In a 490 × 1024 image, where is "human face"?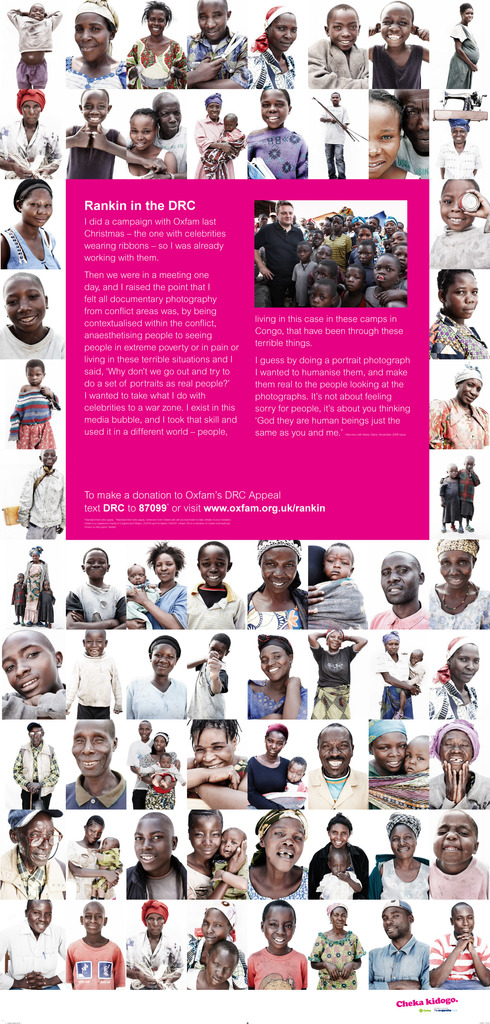
BBox(13, 571, 24, 581).
